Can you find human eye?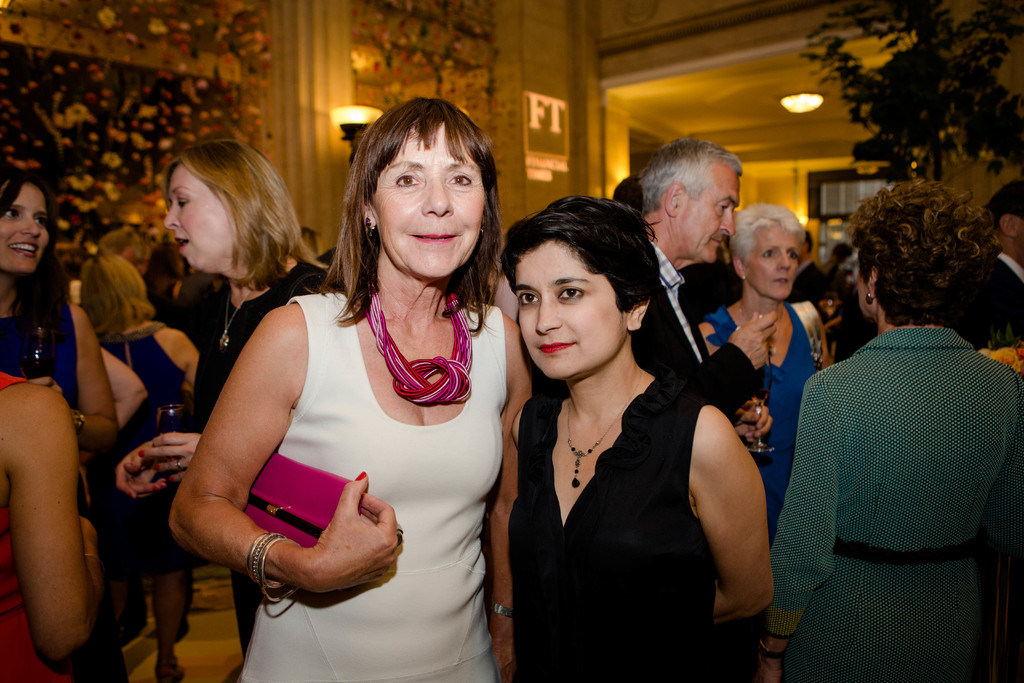
Yes, bounding box: crop(760, 247, 775, 261).
